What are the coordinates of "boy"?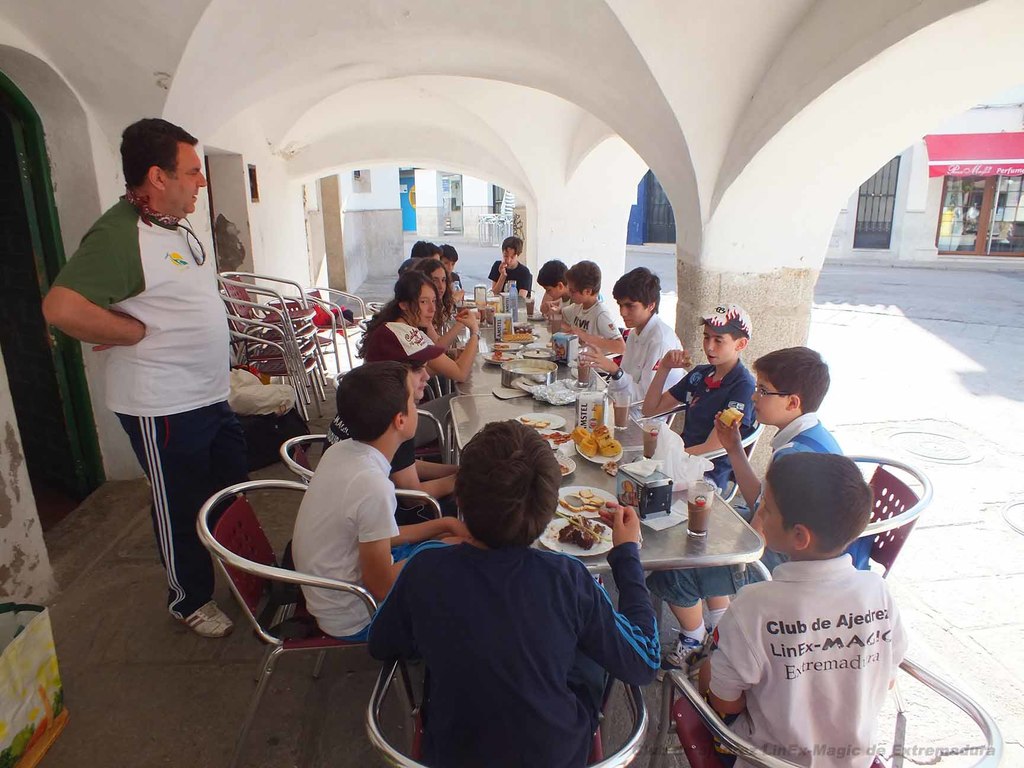
(412,239,463,302).
